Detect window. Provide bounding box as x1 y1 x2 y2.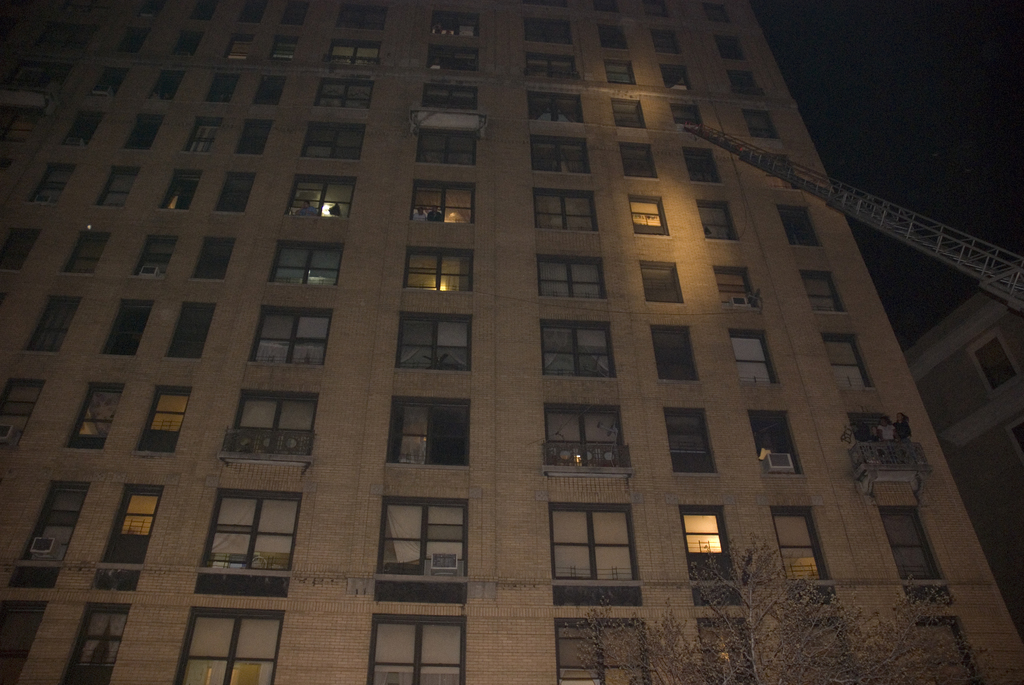
273 240 346 302.
